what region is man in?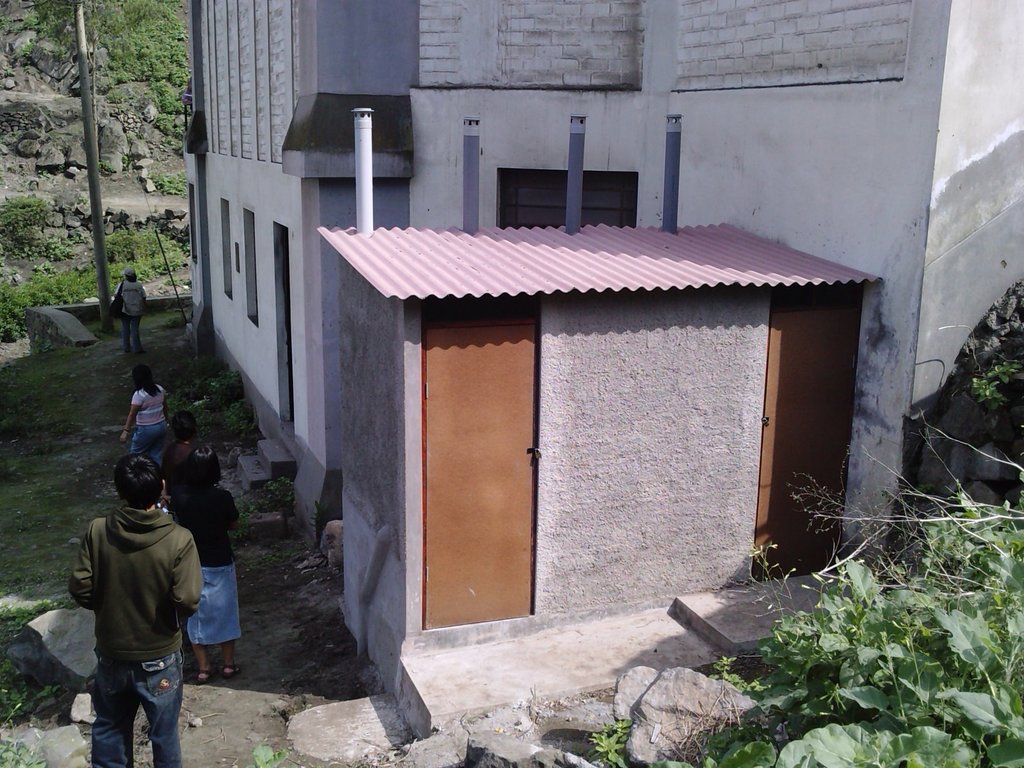
160/409/201/482.
